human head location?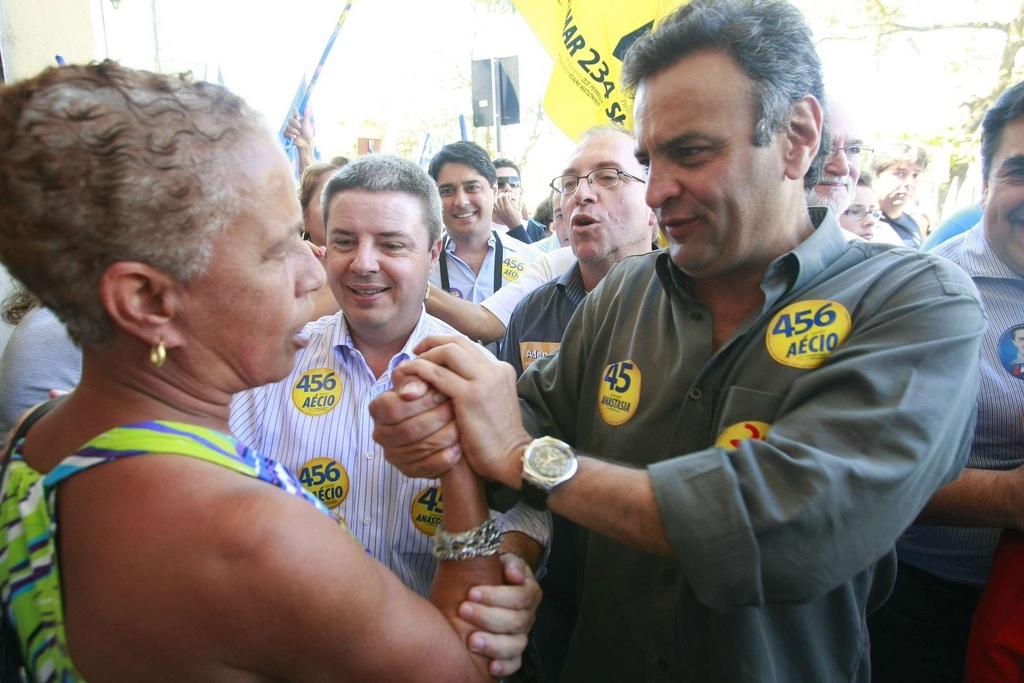
625, 6, 840, 277
